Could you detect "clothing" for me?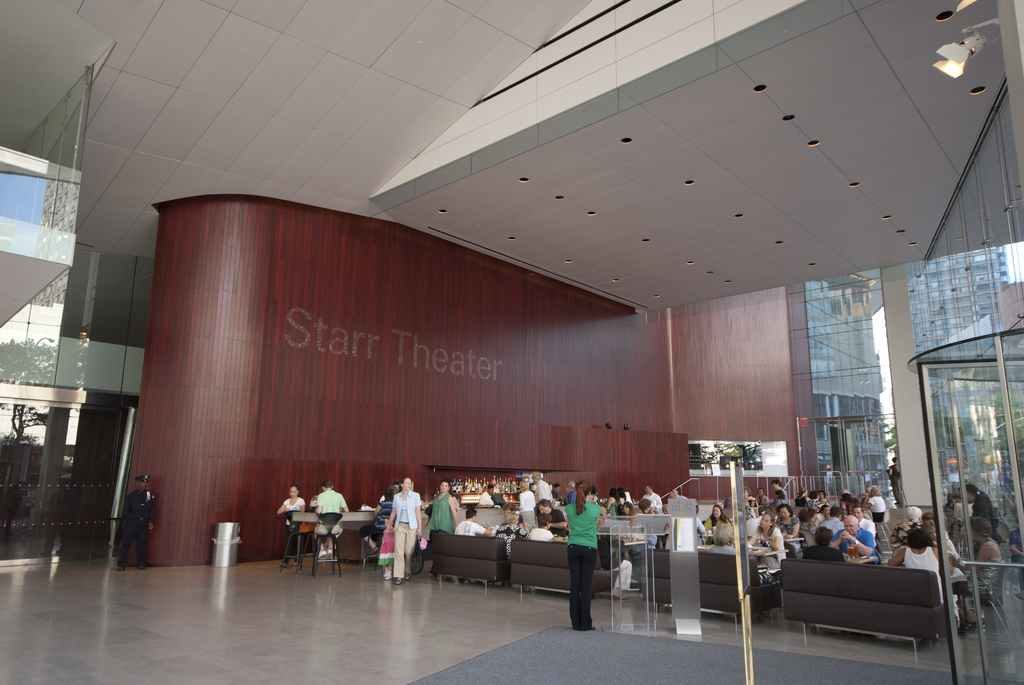
Detection result: <box>641,493,667,505</box>.
